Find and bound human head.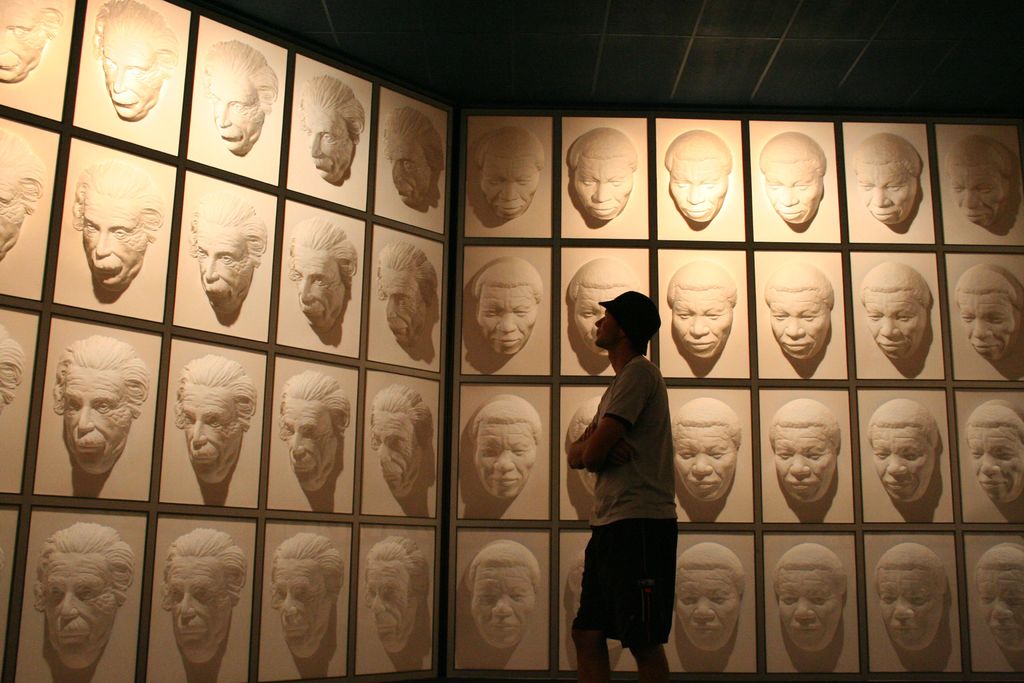
Bound: box(374, 384, 430, 495).
